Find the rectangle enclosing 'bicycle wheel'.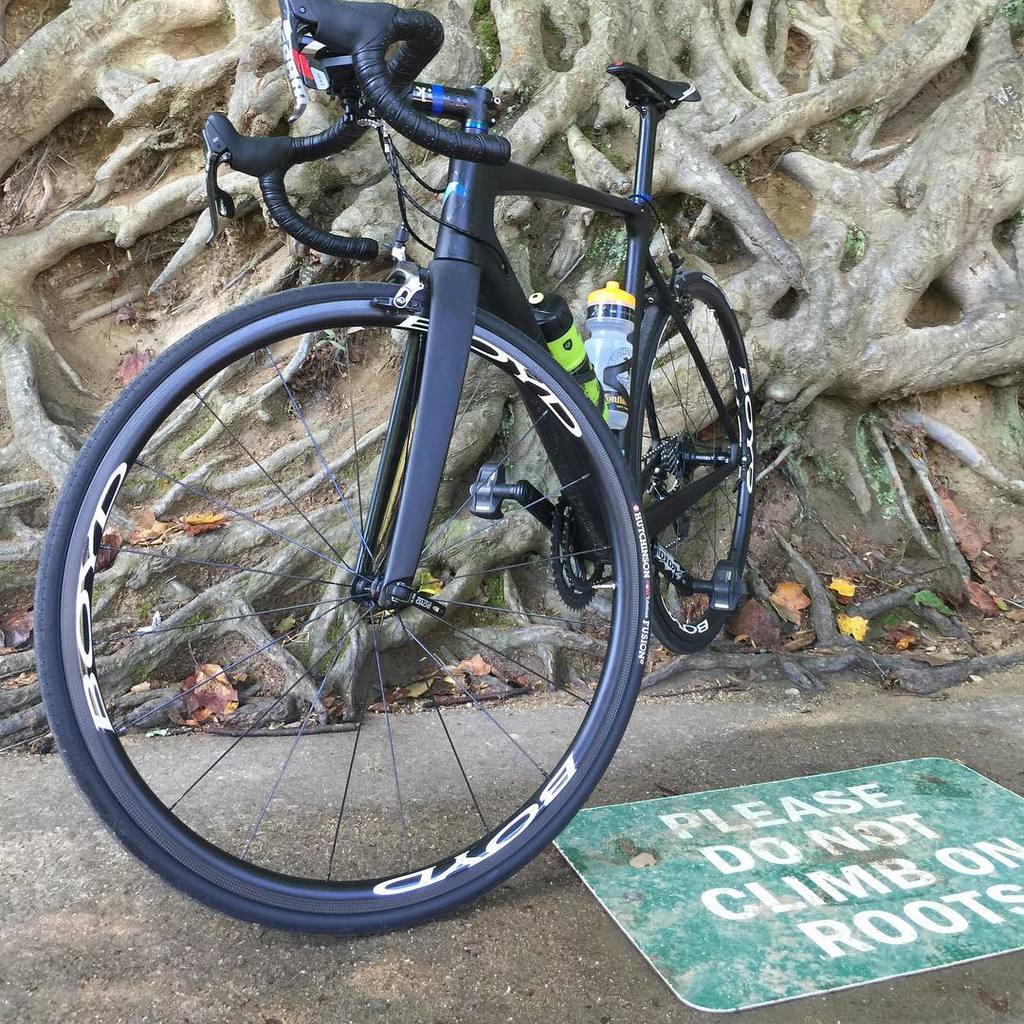
(628,263,757,652).
